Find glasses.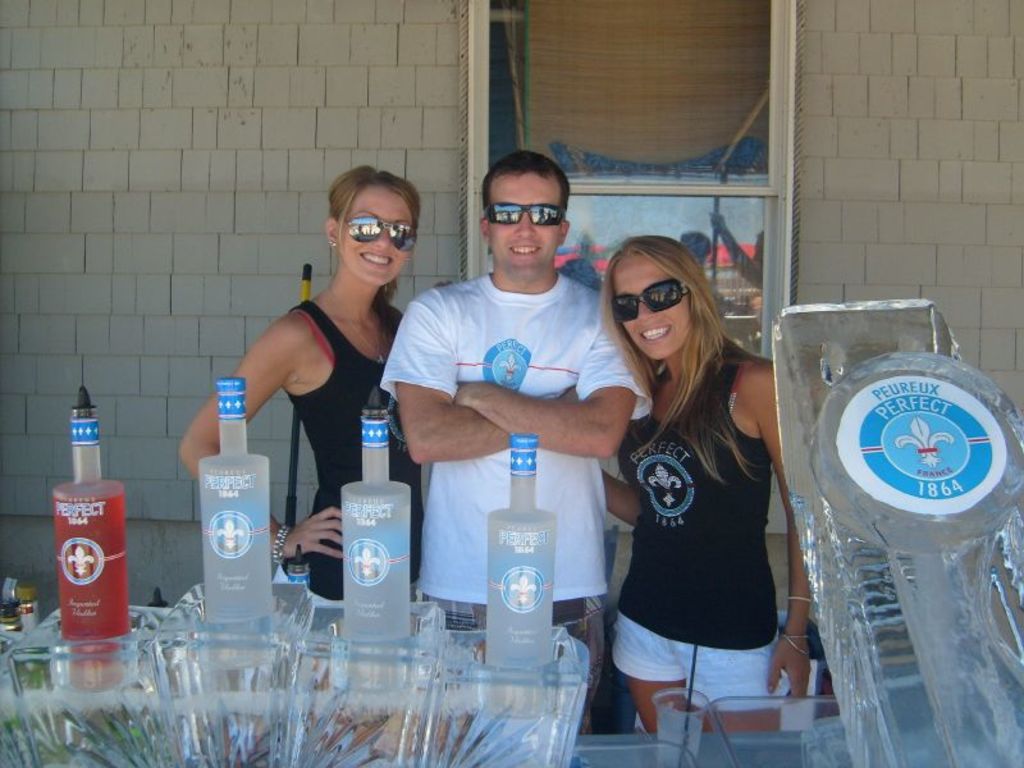
BBox(334, 211, 421, 253).
